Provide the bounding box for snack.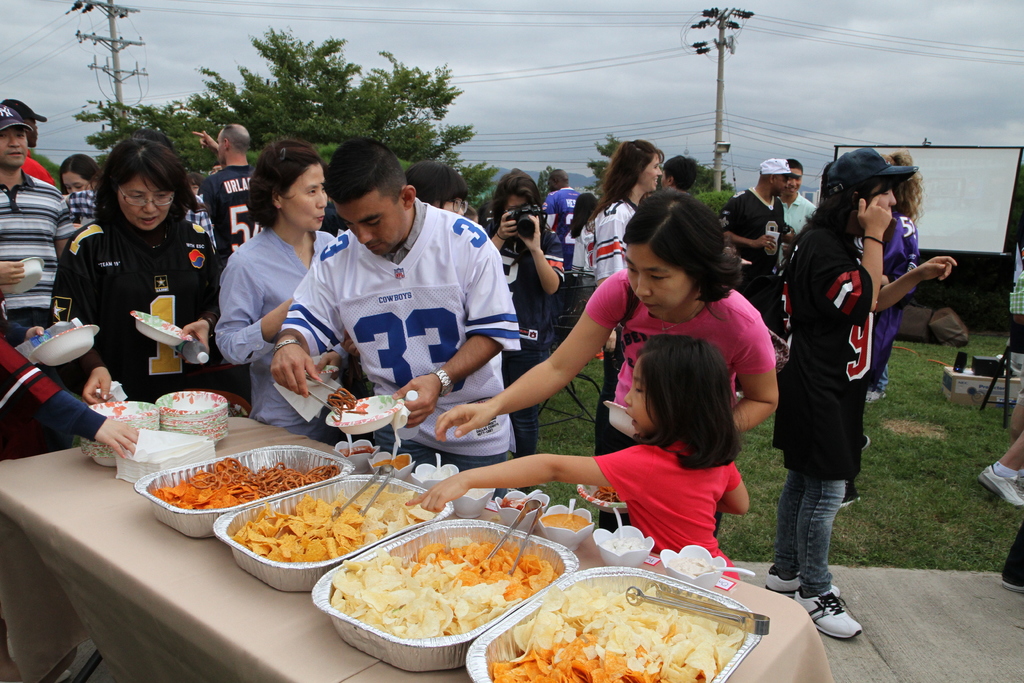
pyautogui.locateOnScreen(491, 586, 747, 682).
